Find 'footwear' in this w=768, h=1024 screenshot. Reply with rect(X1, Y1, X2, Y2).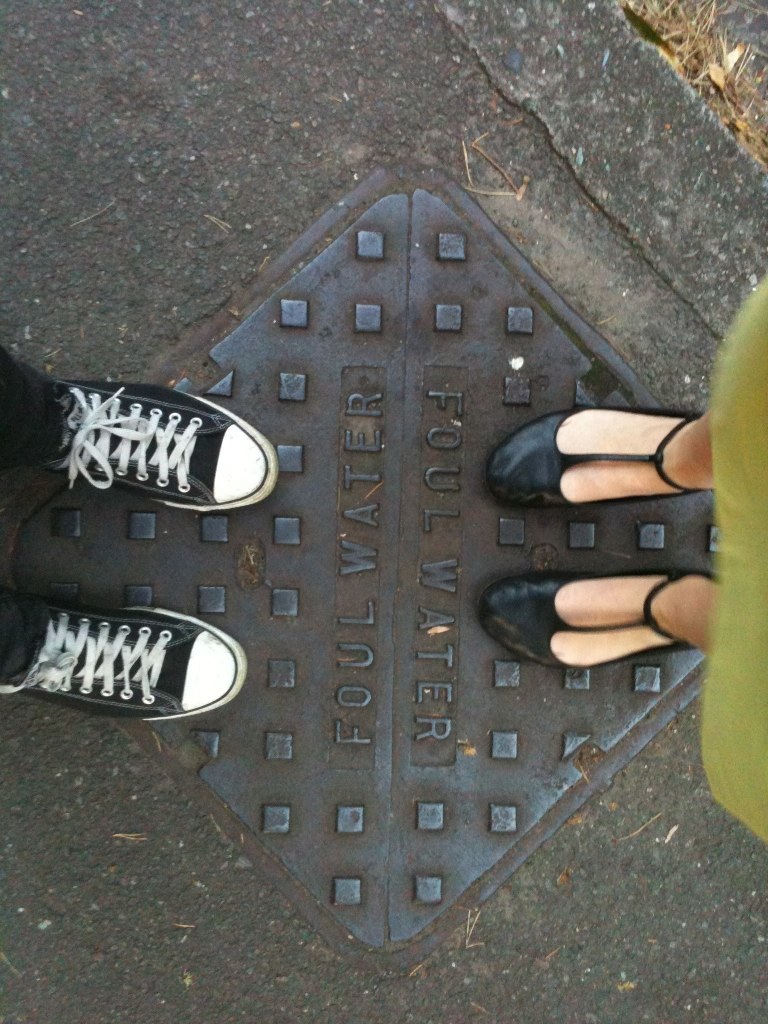
rect(0, 604, 250, 728).
